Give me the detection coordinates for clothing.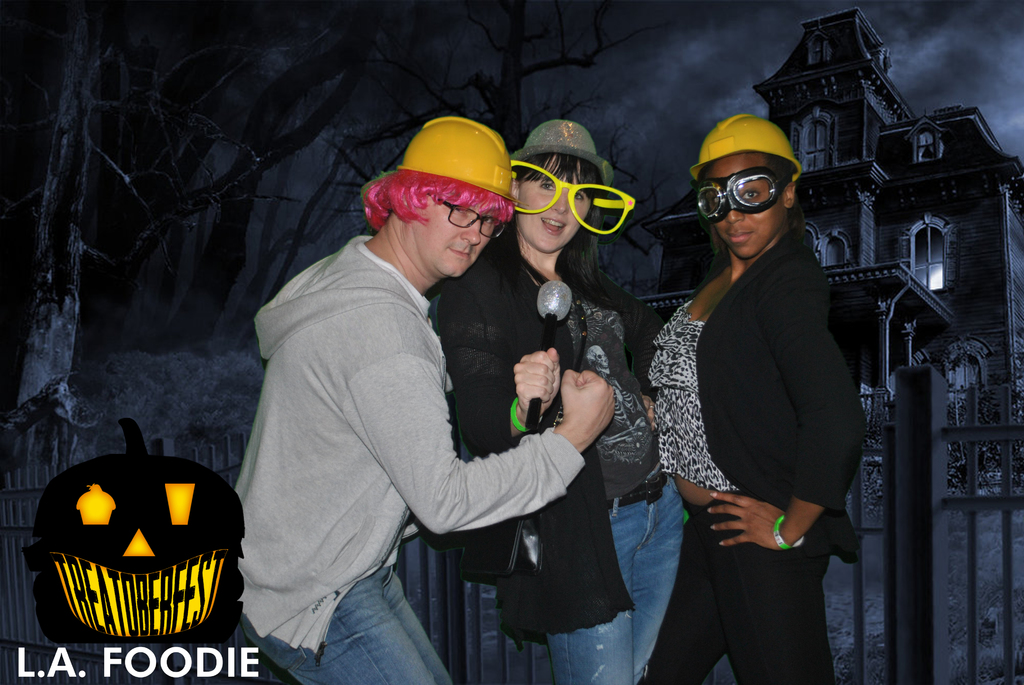
bbox=(509, 117, 616, 187).
